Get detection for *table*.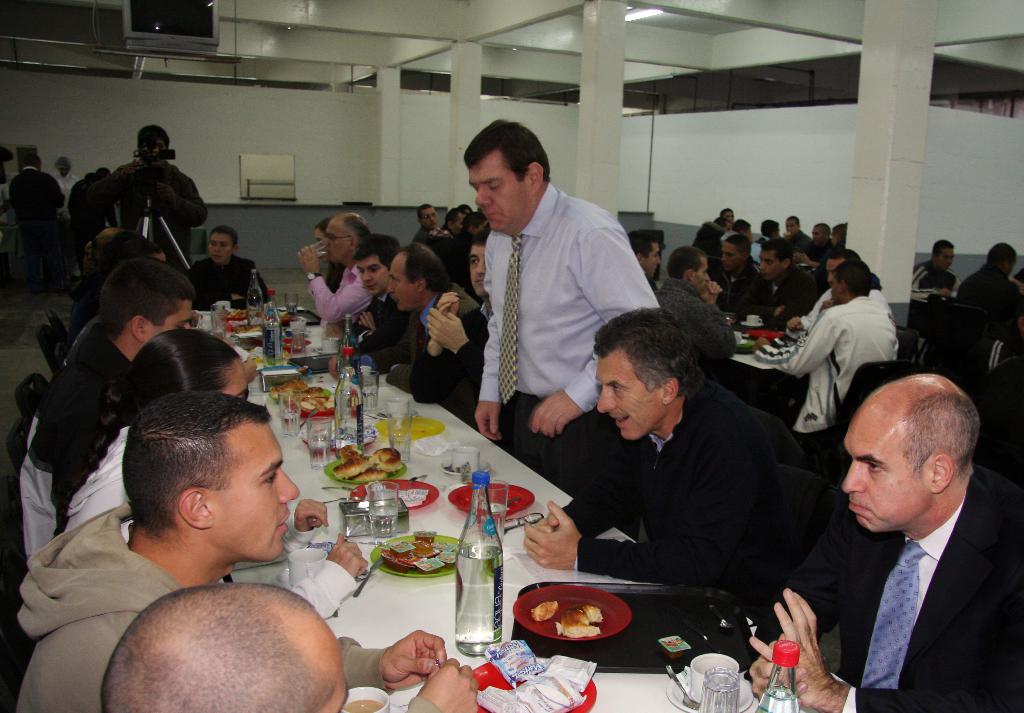
Detection: BBox(256, 362, 861, 712).
